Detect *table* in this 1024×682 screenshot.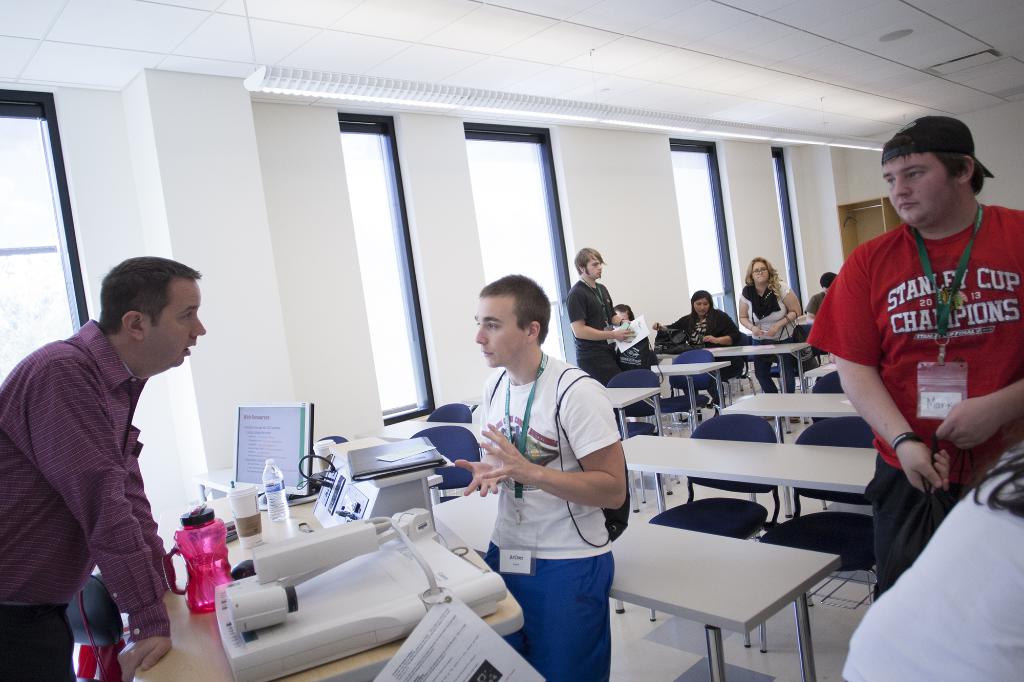
Detection: l=721, t=395, r=858, b=446.
